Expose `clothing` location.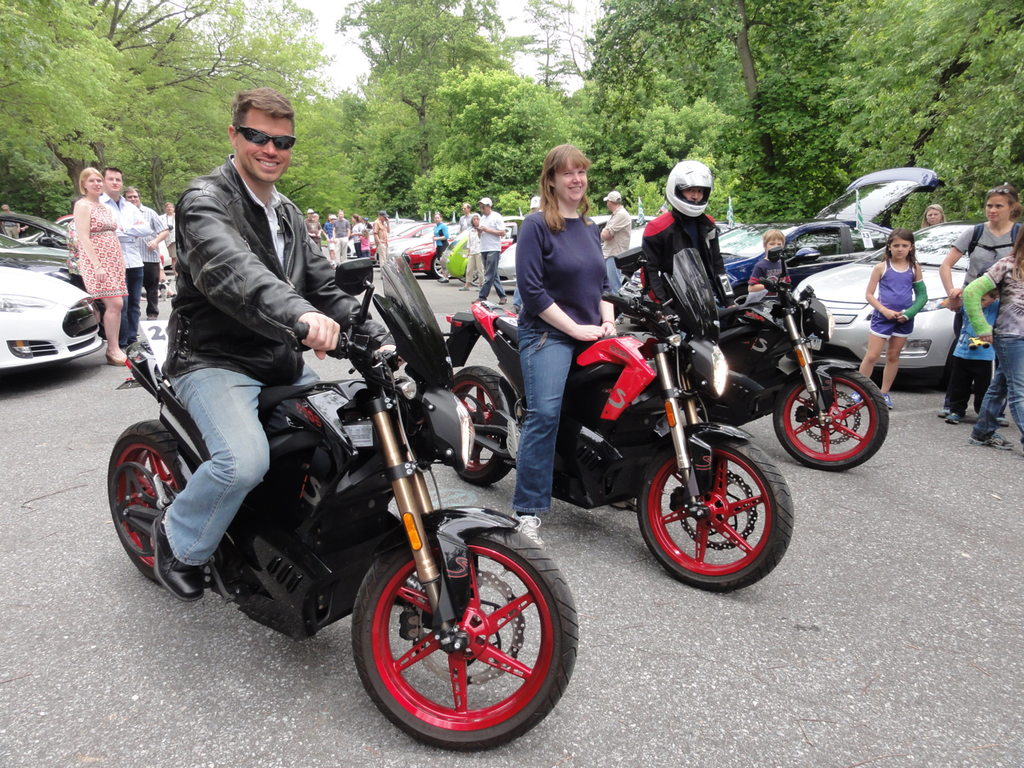
Exposed at (x1=510, y1=209, x2=611, y2=513).
